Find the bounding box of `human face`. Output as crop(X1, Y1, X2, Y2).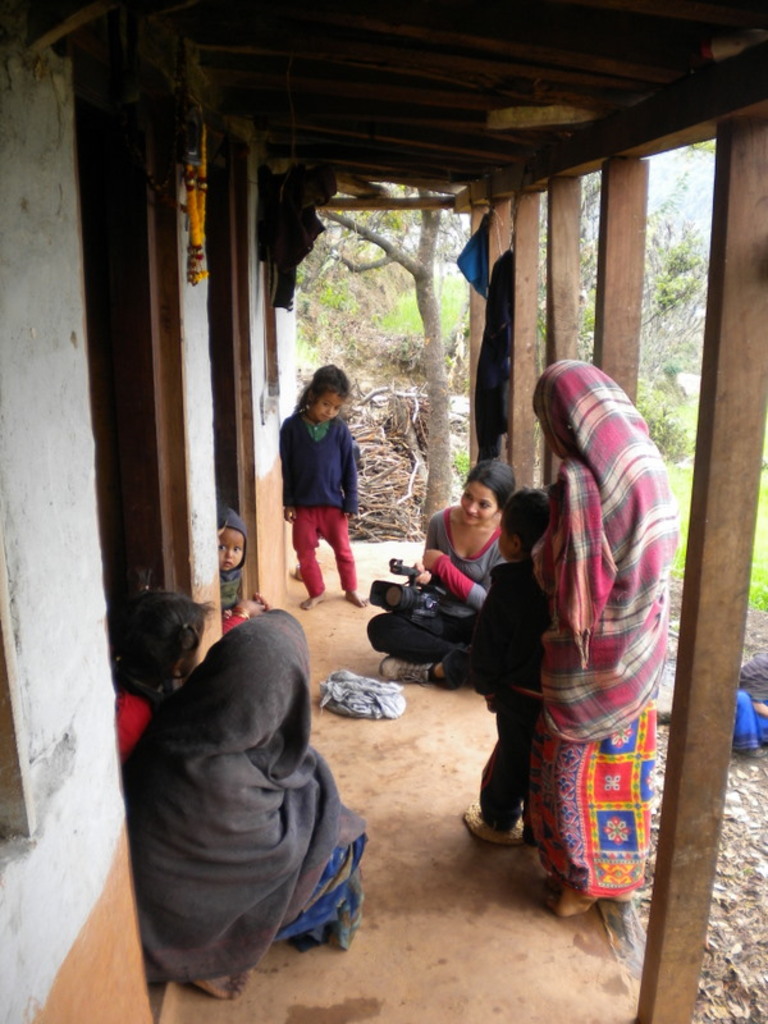
crop(306, 387, 343, 422).
